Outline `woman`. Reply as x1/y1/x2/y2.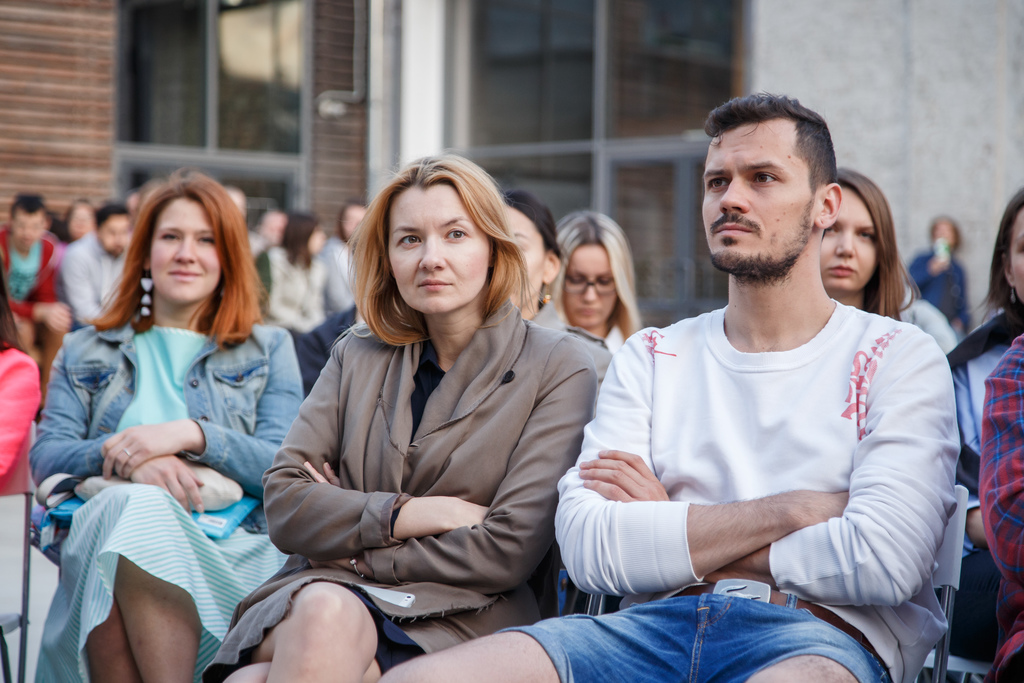
257/147/596/674.
